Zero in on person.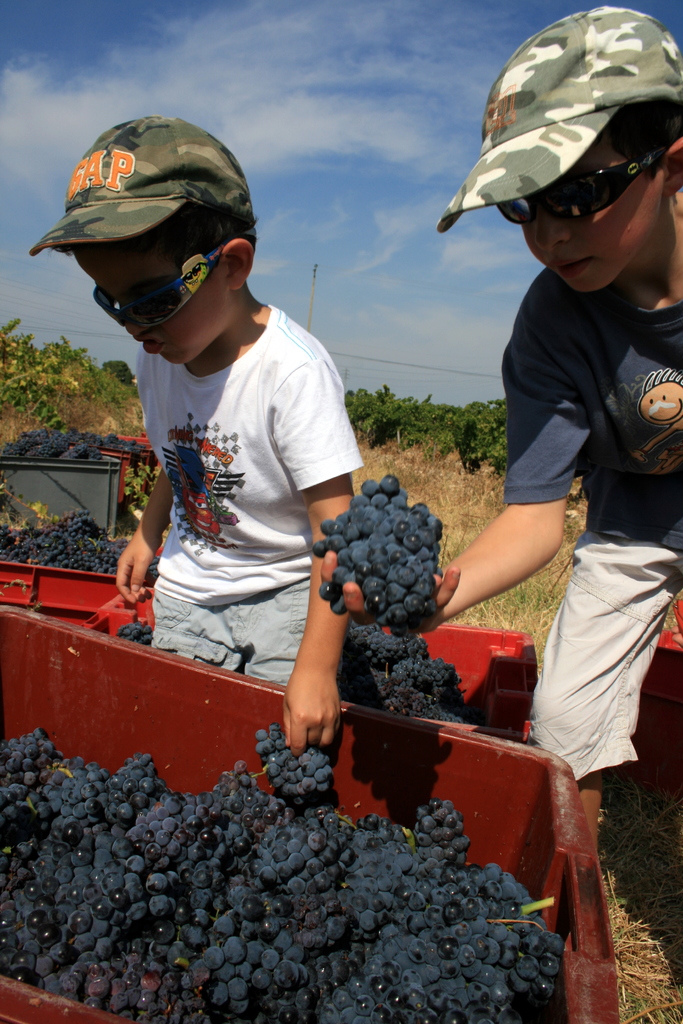
Zeroed in: {"x1": 62, "y1": 92, "x2": 370, "y2": 745}.
